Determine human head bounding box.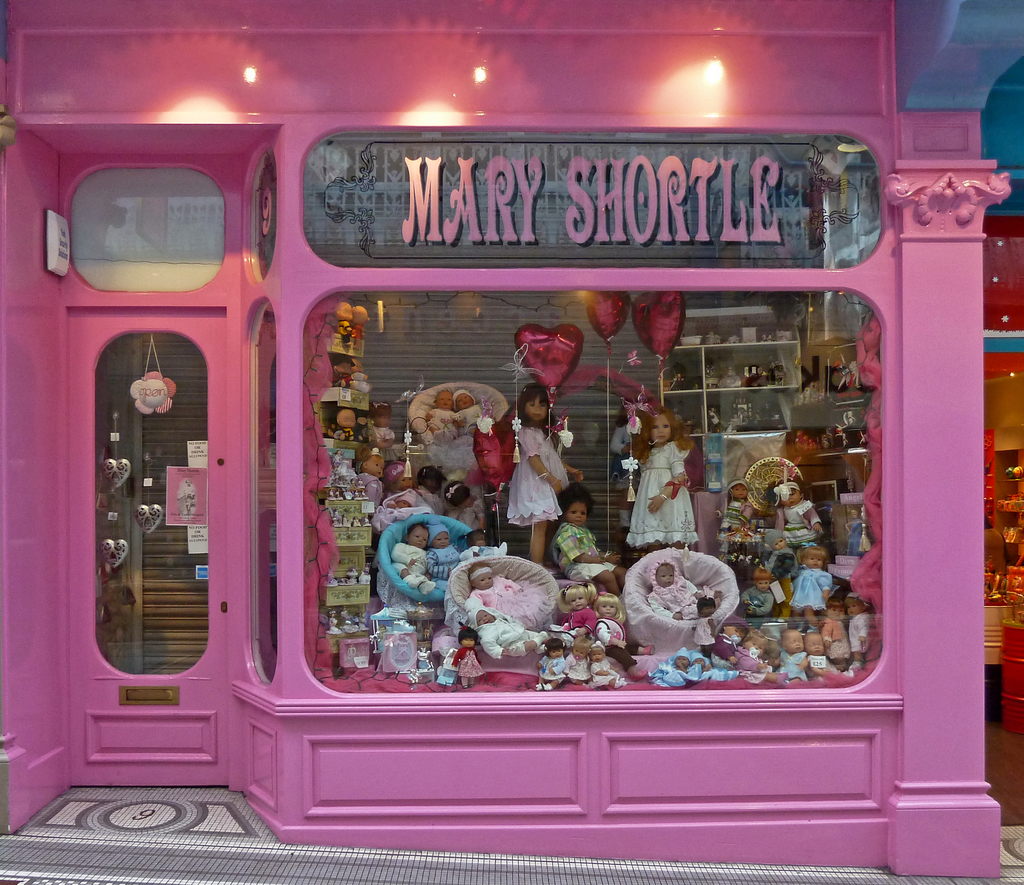
Determined: detection(465, 562, 493, 589).
